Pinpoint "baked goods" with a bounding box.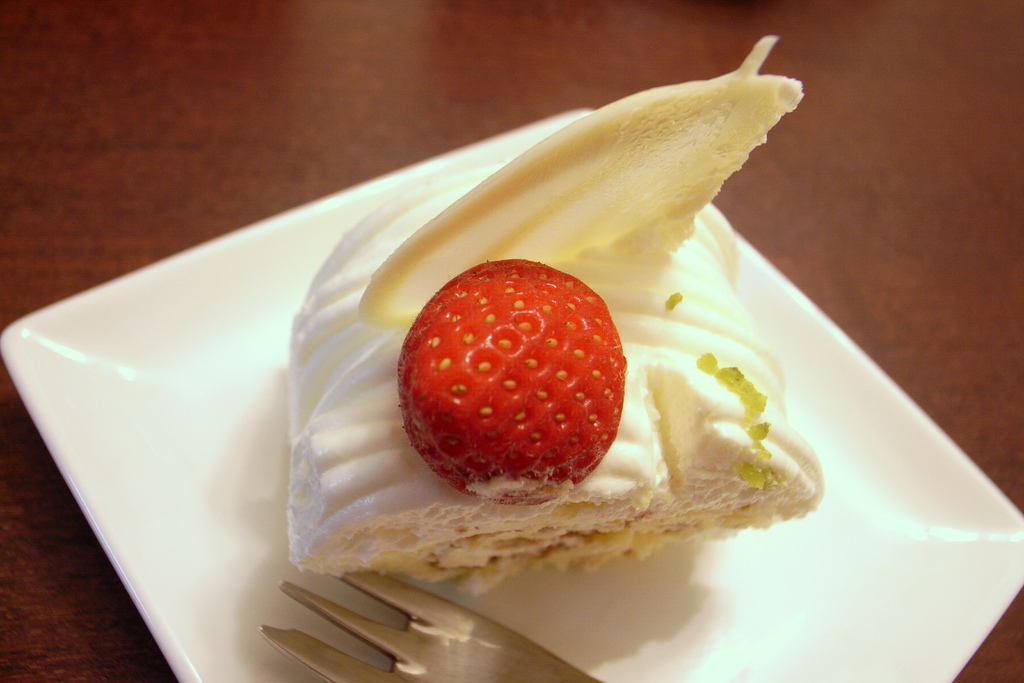
283/194/826/598.
